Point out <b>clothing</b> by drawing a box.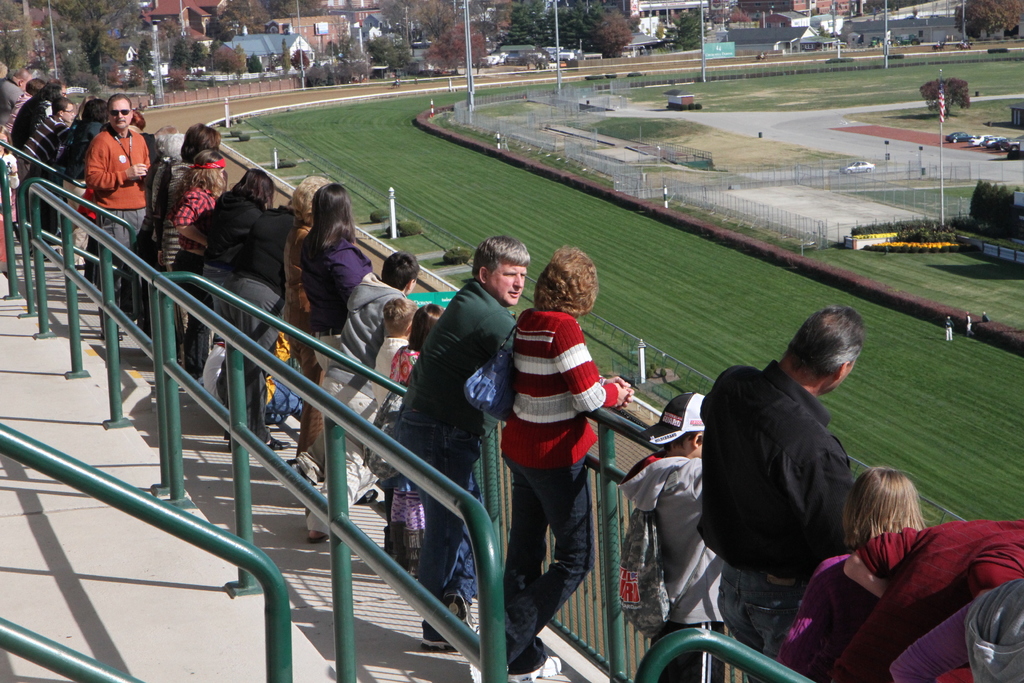
locate(618, 443, 715, 682).
